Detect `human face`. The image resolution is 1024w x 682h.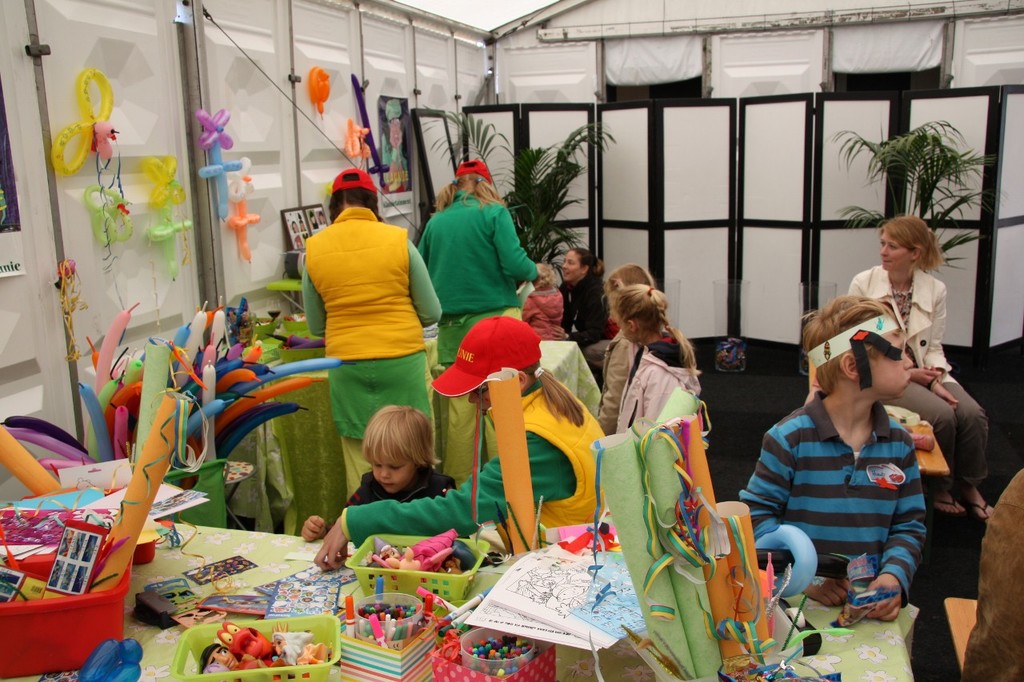
(x1=563, y1=250, x2=585, y2=285).
